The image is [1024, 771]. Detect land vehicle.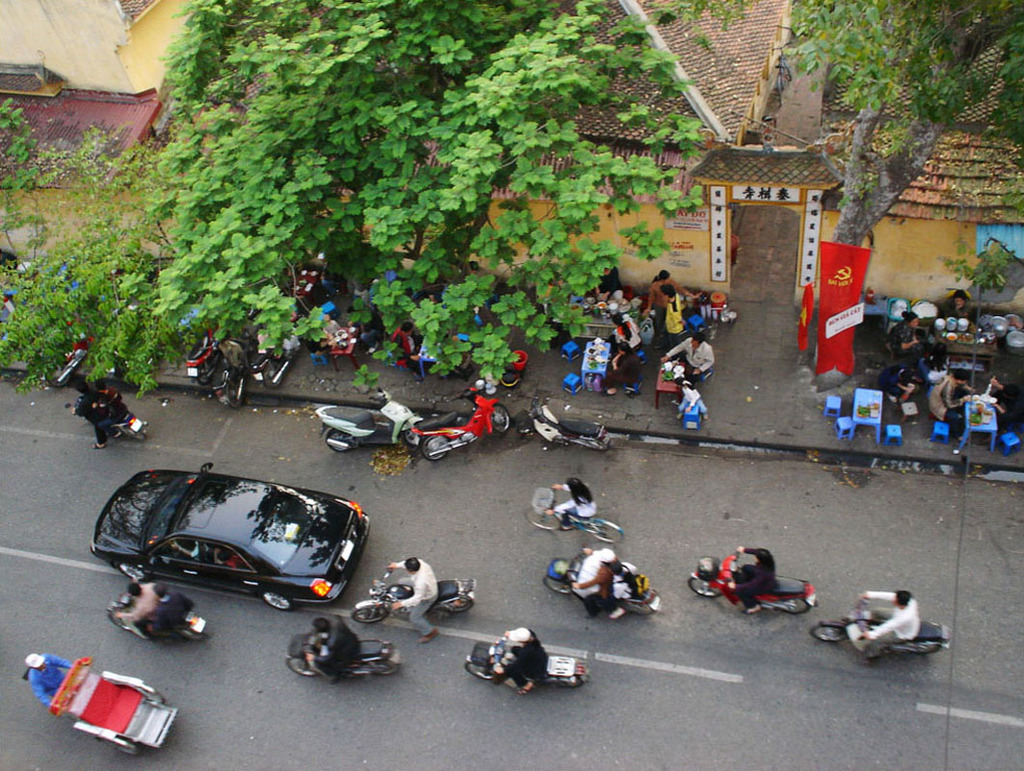
Detection: select_region(464, 639, 589, 687).
